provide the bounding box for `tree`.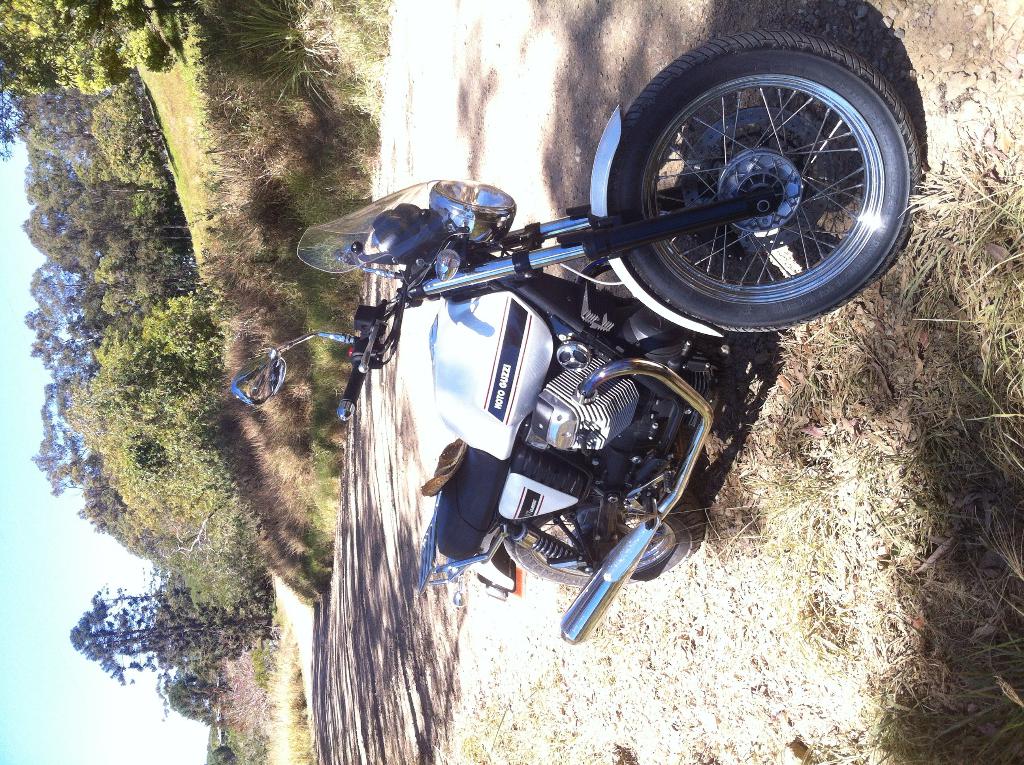
BBox(35, 381, 147, 552).
